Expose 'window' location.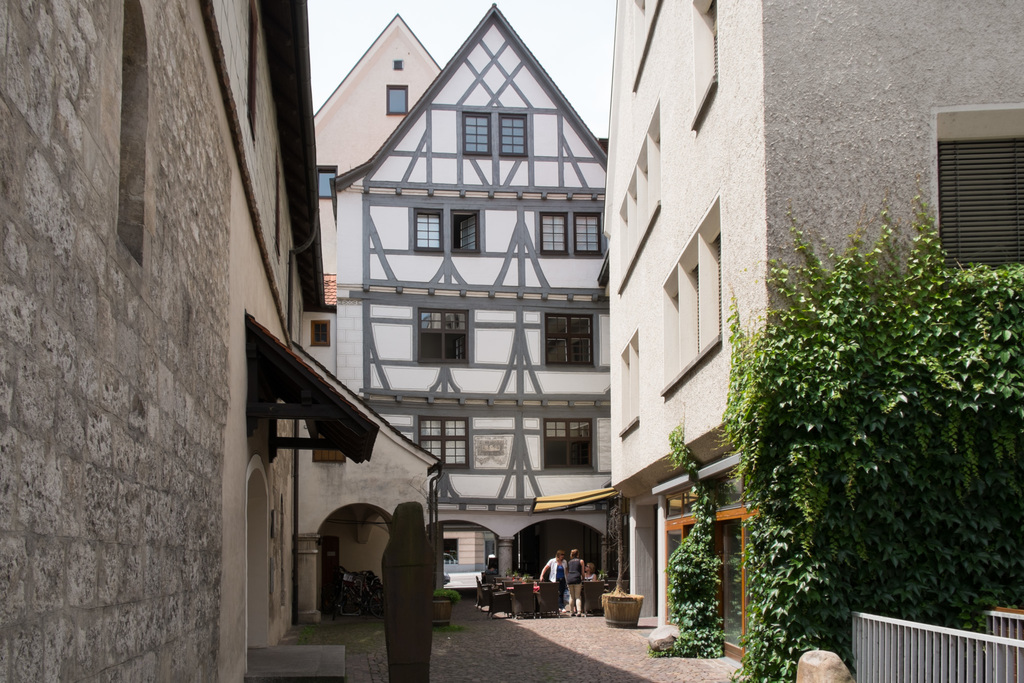
Exposed at pyautogui.locateOnScreen(441, 536, 458, 563).
